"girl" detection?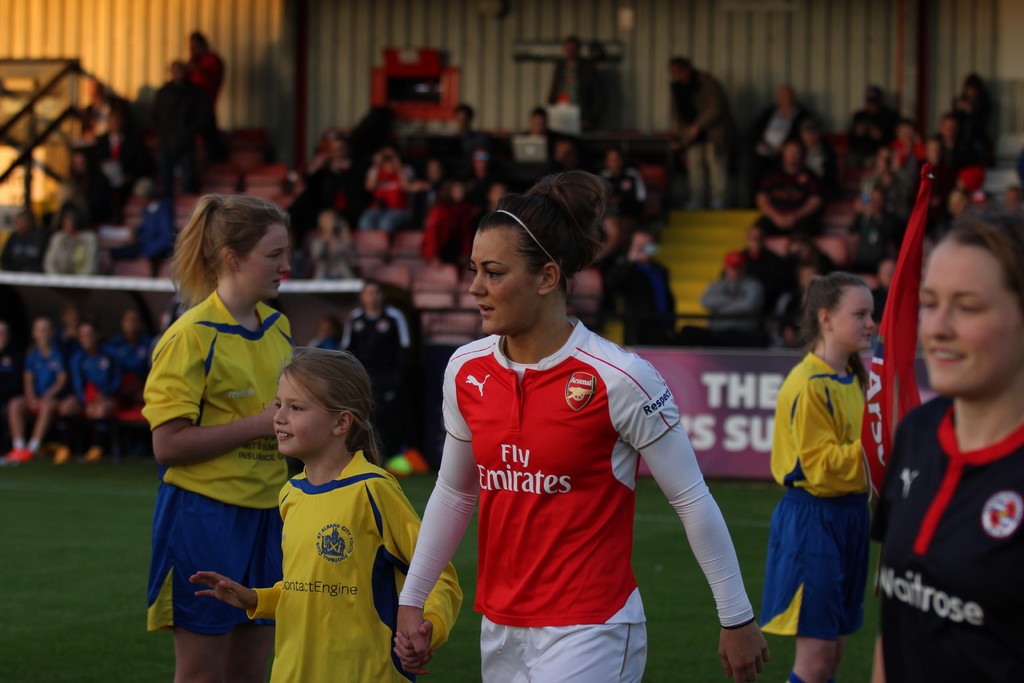
[395,170,770,682]
